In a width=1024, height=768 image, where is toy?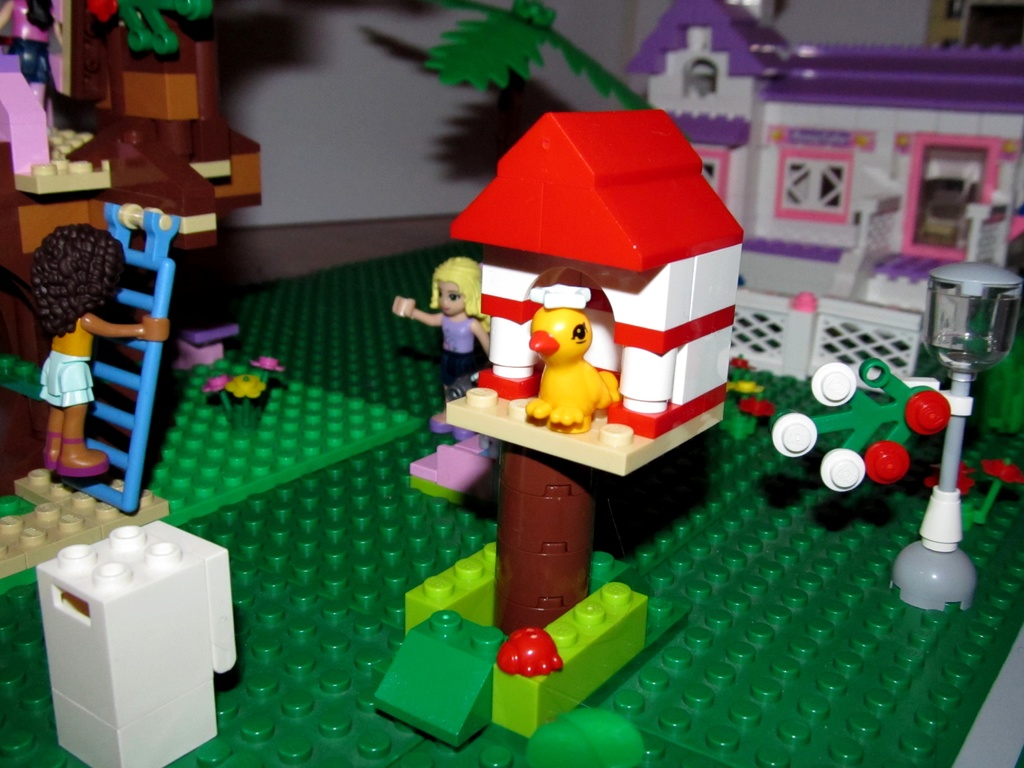
{"x1": 474, "y1": 447, "x2": 591, "y2": 642}.
